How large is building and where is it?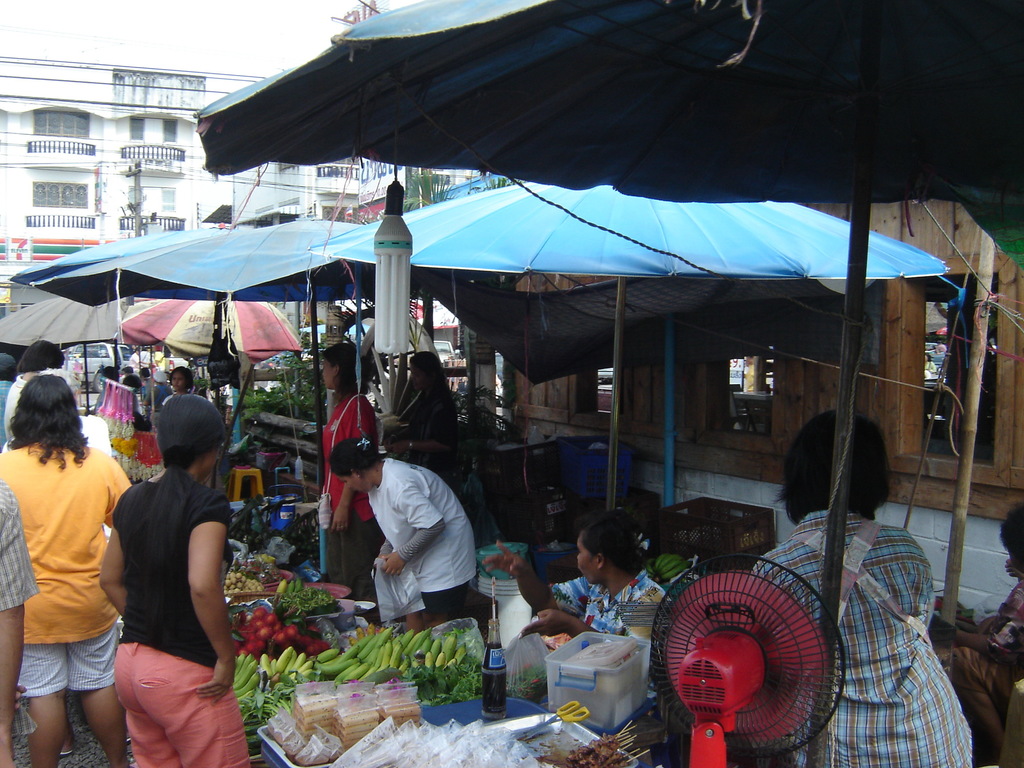
Bounding box: bbox=[0, 65, 491, 300].
